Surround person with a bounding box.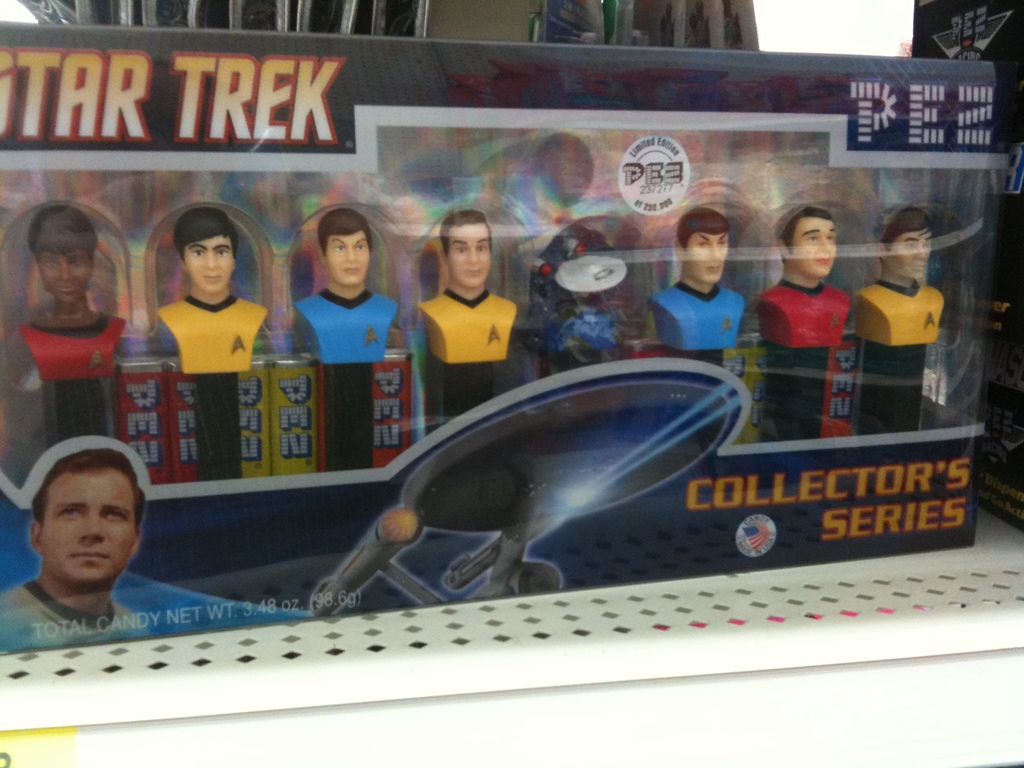
<region>854, 204, 945, 348</region>.
